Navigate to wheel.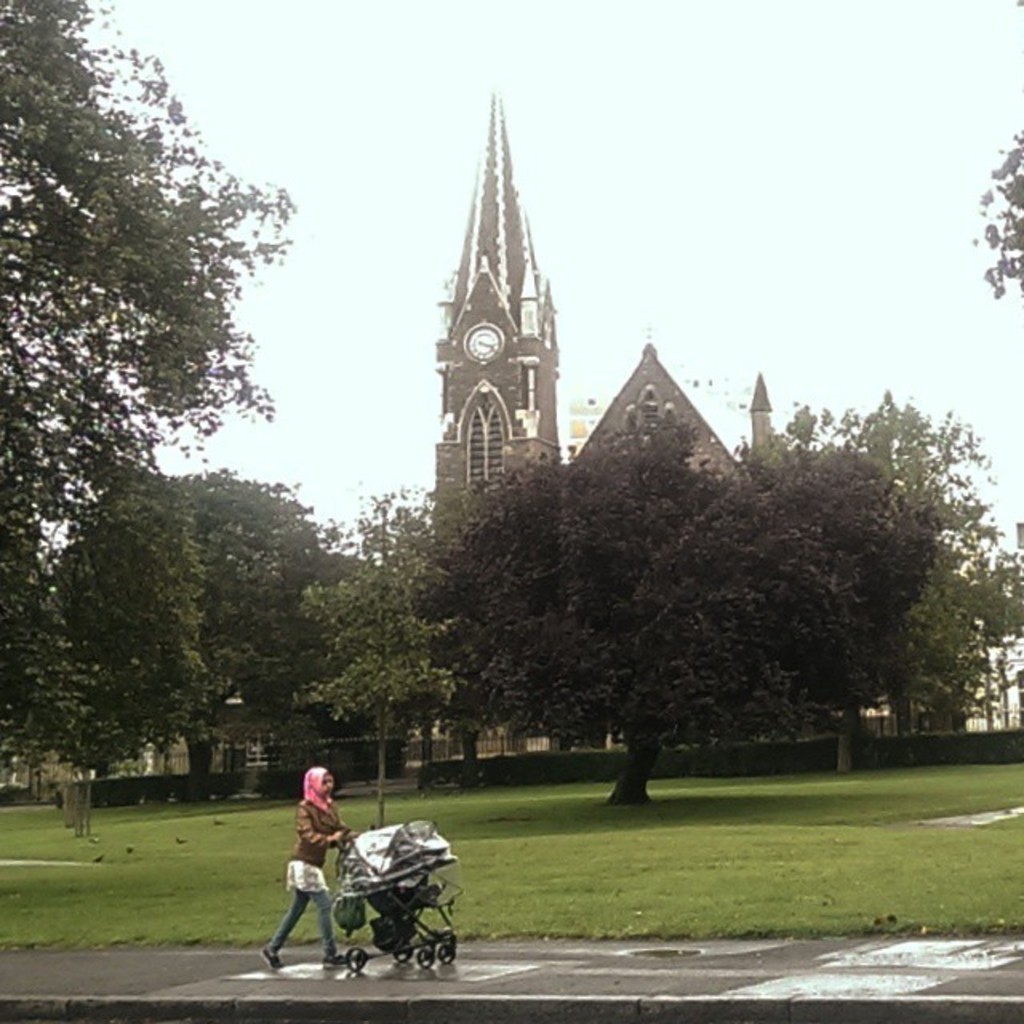
Navigation target: (414,947,432,973).
